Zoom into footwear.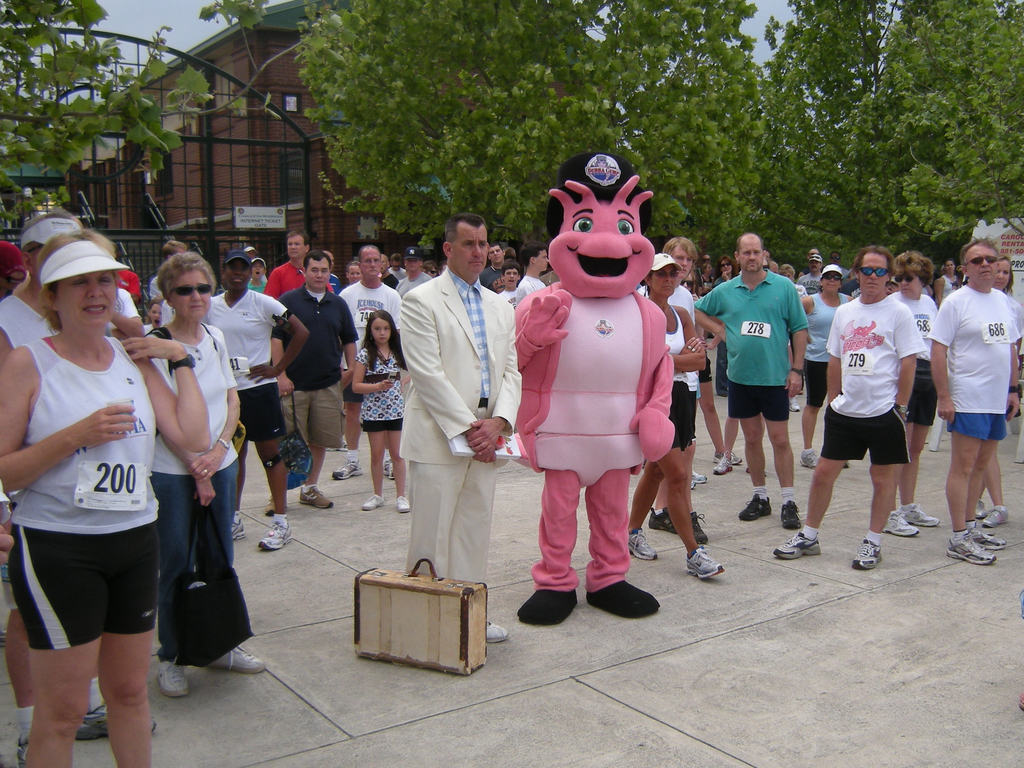
Zoom target: [x1=207, y1=647, x2=265, y2=675].
